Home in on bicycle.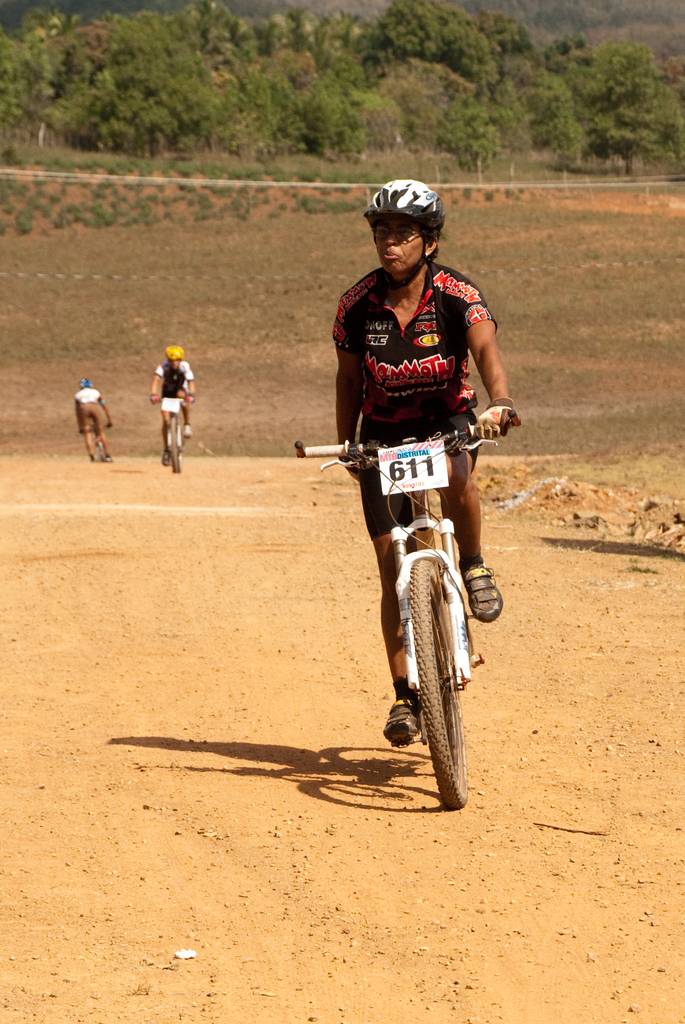
Homed in at bbox(155, 397, 188, 474).
